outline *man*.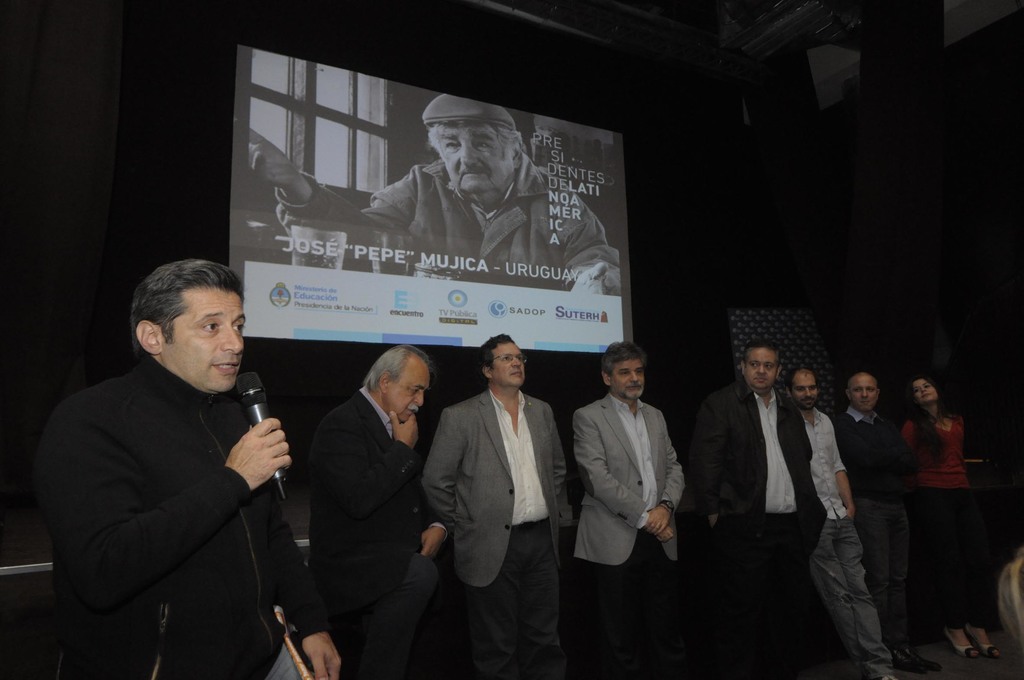
Outline: detection(570, 337, 690, 679).
